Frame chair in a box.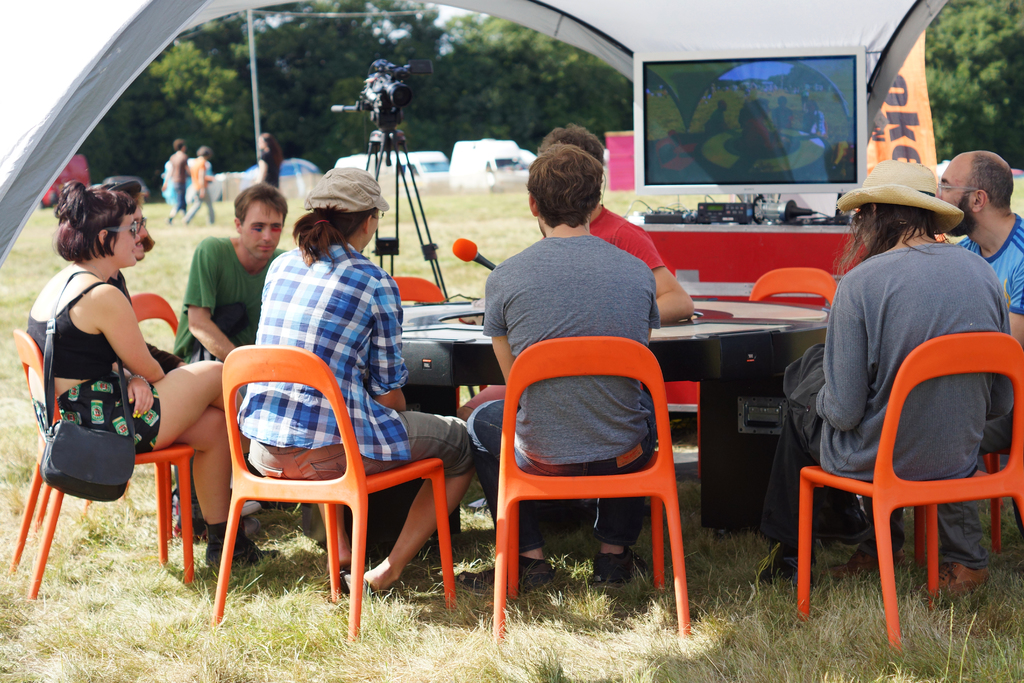
392, 274, 488, 413.
